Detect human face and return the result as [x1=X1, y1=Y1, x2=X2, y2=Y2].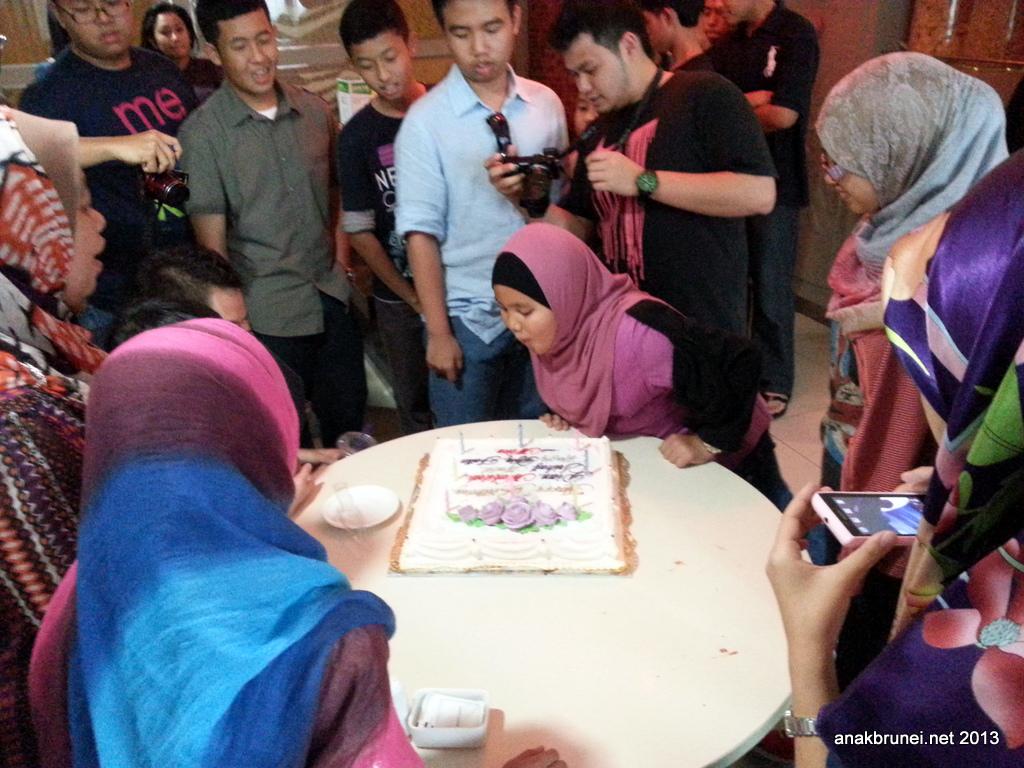
[x1=151, y1=7, x2=192, y2=58].
